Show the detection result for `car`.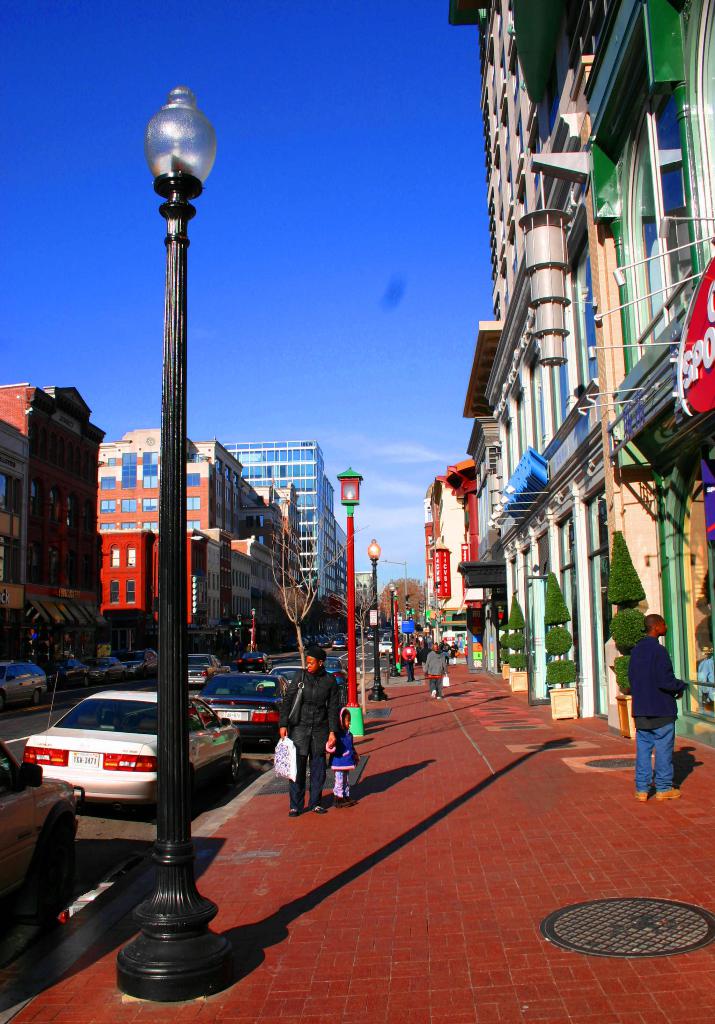
<bbox>367, 633, 378, 640</bbox>.
